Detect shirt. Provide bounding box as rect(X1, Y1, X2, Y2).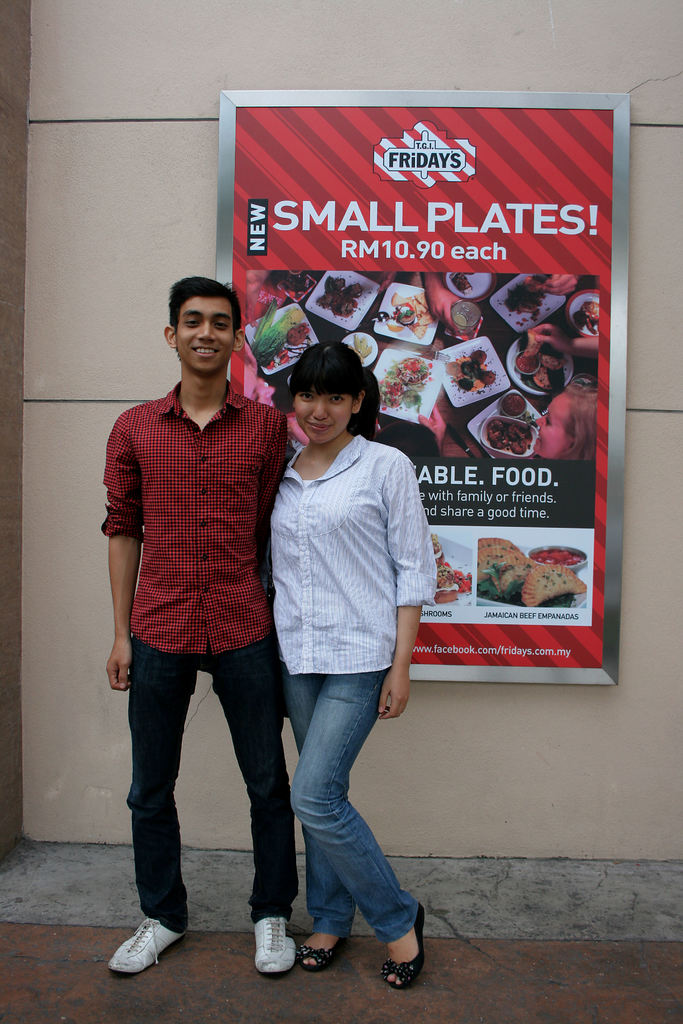
rect(99, 376, 295, 655).
